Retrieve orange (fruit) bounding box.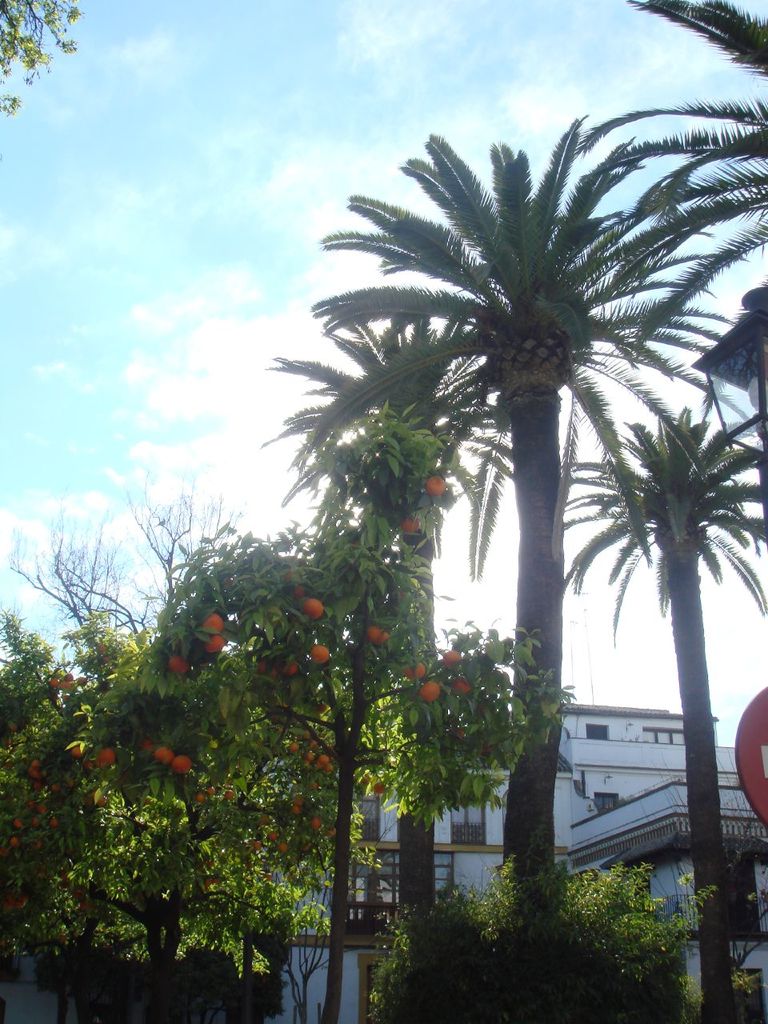
Bounding box: 303, 729, 333, 773.
